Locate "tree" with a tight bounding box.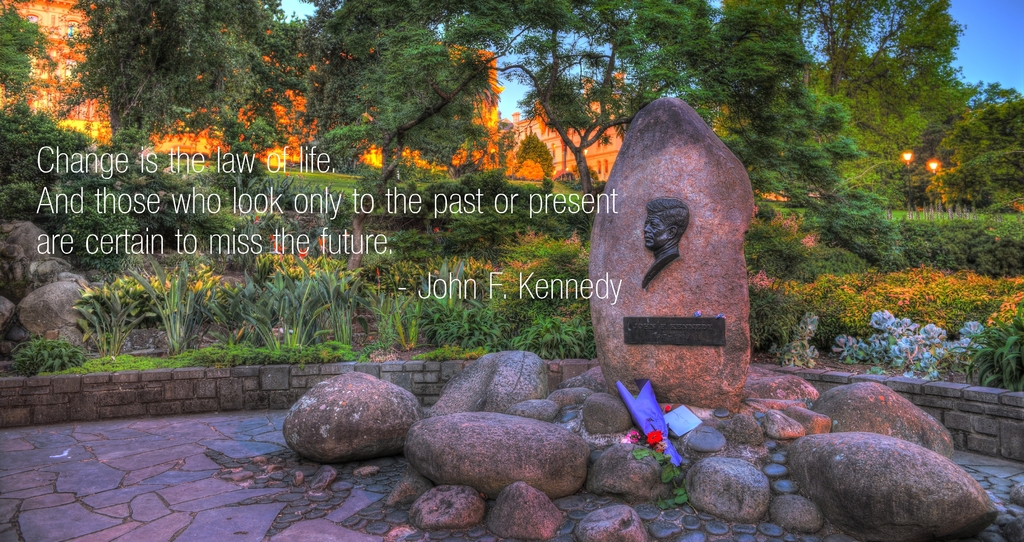
[x1=389, y1=0, x2=538, y2=68].
